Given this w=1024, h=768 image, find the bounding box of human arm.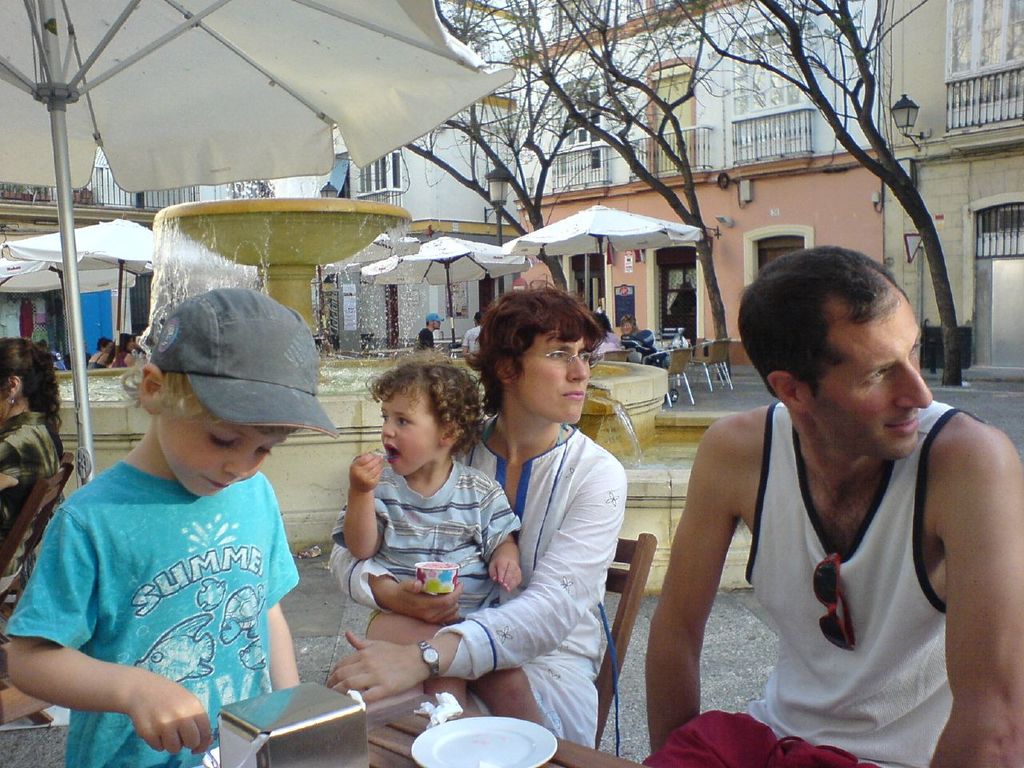
331/526/467/626.
